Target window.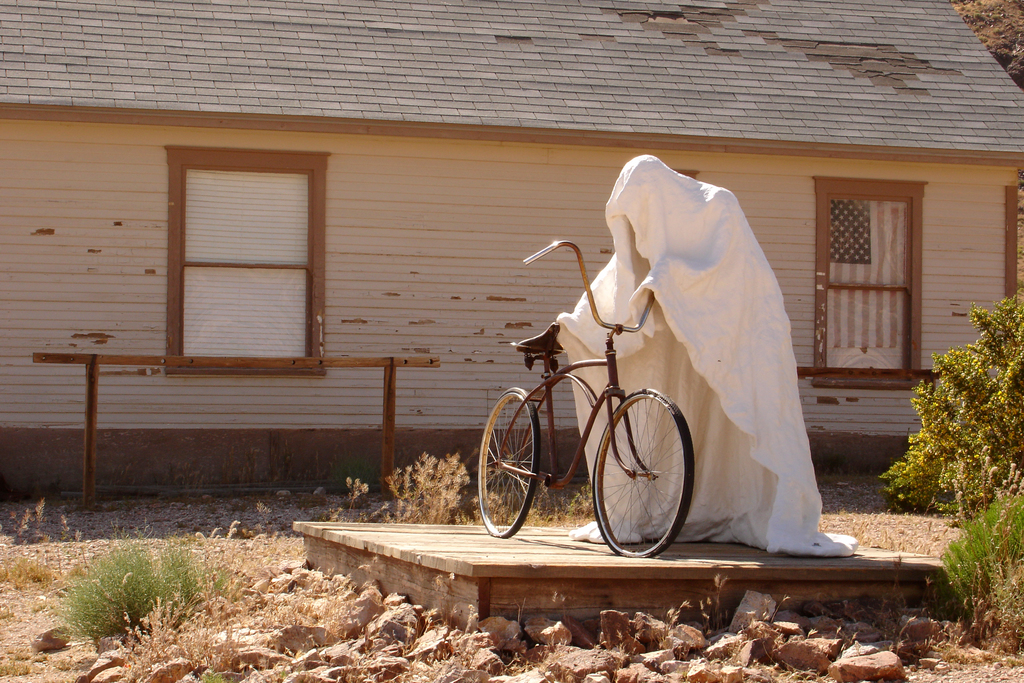
Target region: [154, 129, 335, 386].
